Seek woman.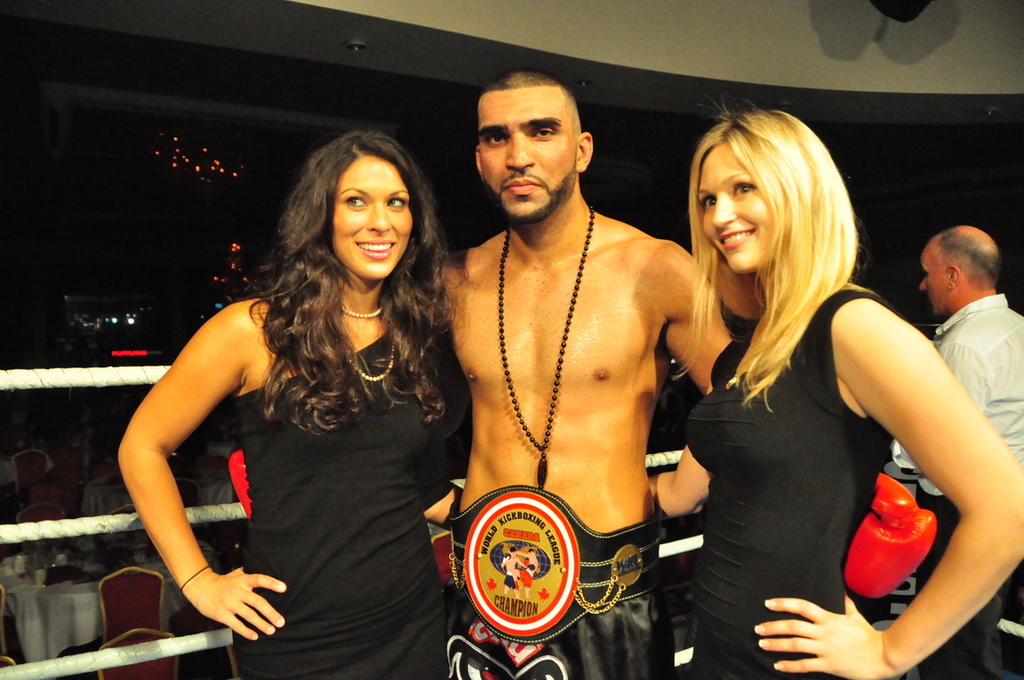
<bbox>128, 124, 459, 679</bbox>.
